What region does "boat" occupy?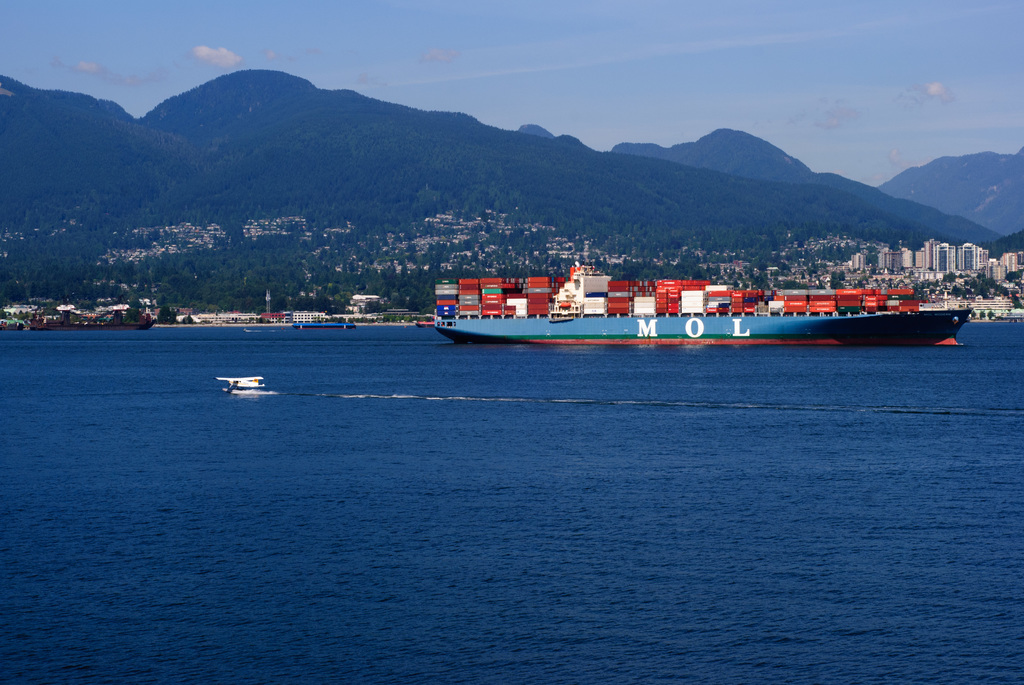
BBox(294, 324, 354, 331).
